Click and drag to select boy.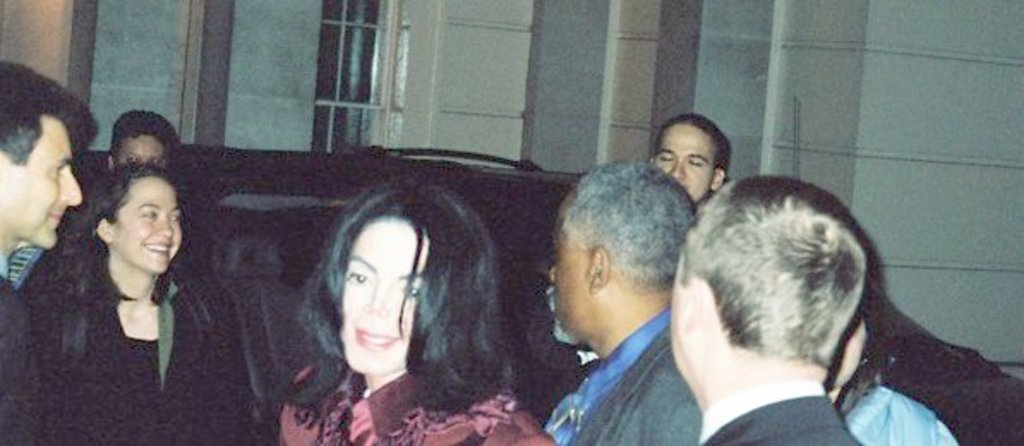
Selection: rect(664, 173, 871, 444).
